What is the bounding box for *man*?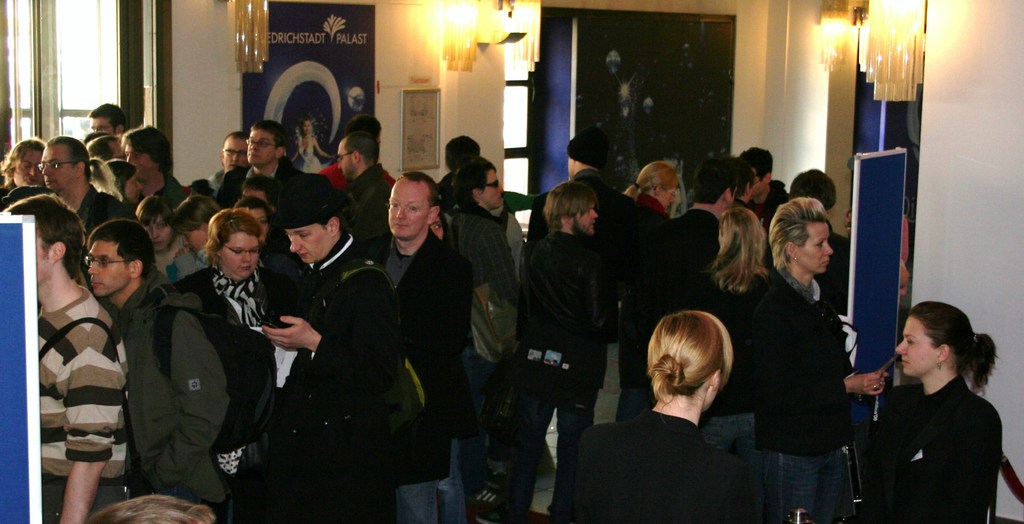
(261, 167, 415, 523).
